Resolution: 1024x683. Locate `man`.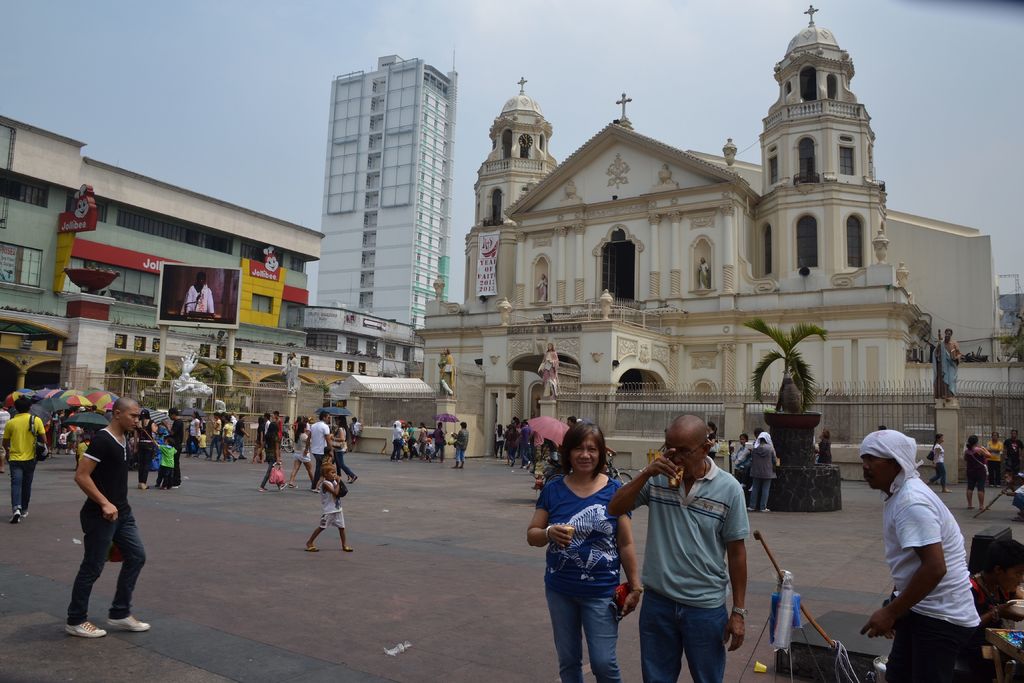
[left=452, top=420, right=471, bottom=468].
